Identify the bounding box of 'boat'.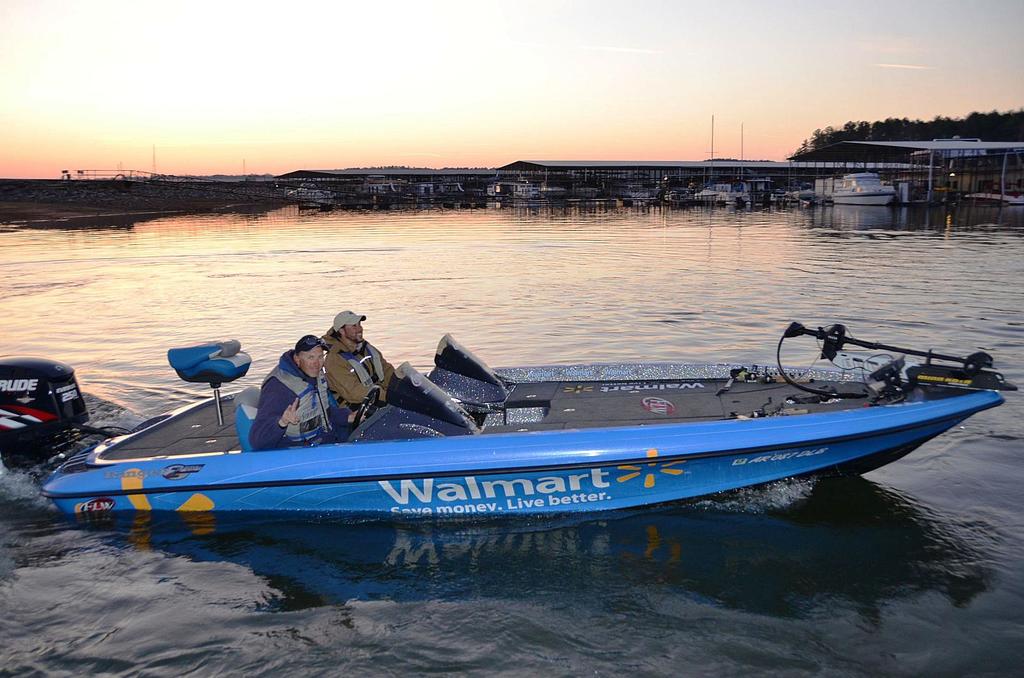
(left=24, top=308, right=1018, bottom=551).
